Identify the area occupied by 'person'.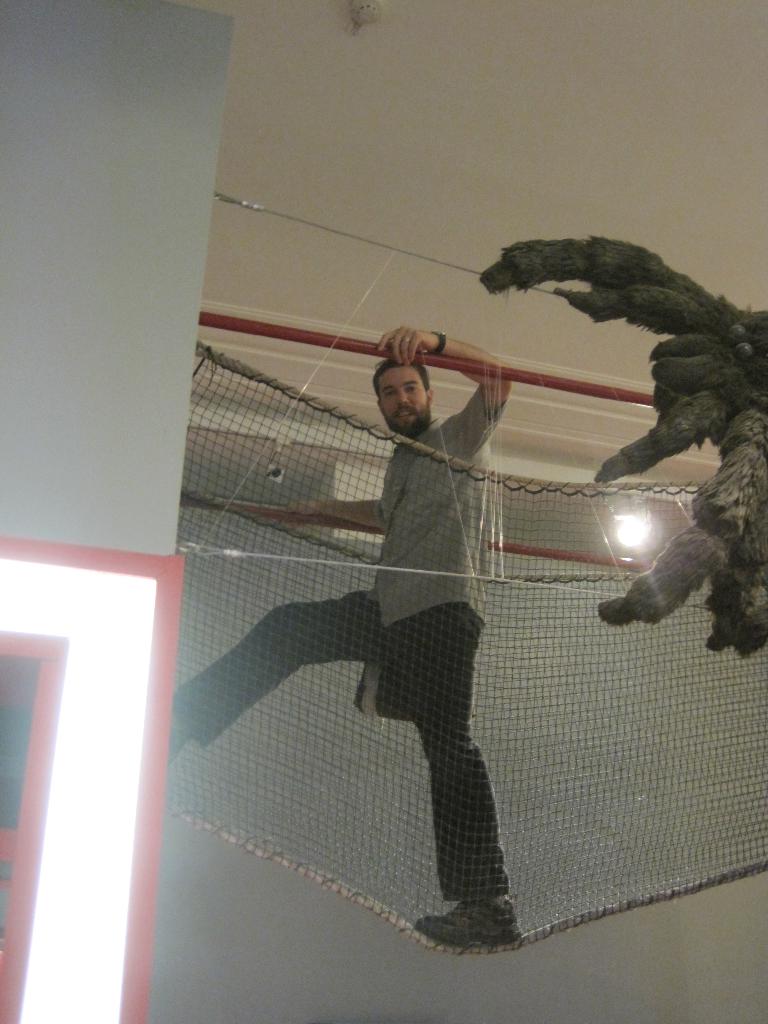
Area: (170, 328, 514, 946).
